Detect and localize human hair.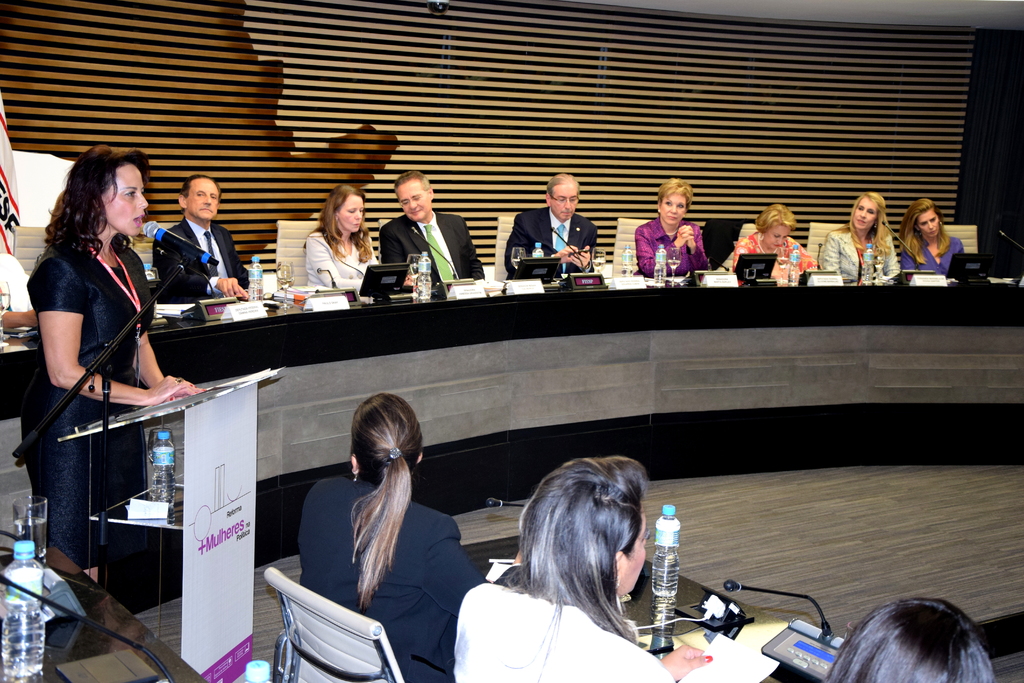
Localized at <region>756, 199, 799, 238</region>.
